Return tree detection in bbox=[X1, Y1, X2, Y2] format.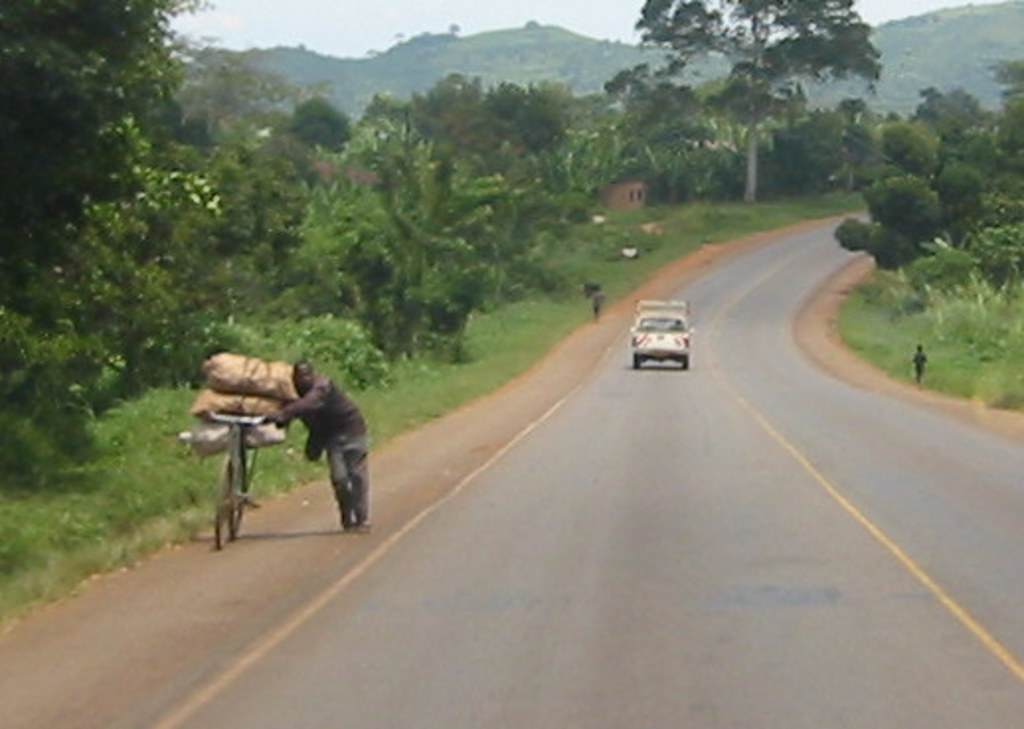
bbox=[366, 87, 504, 178].
